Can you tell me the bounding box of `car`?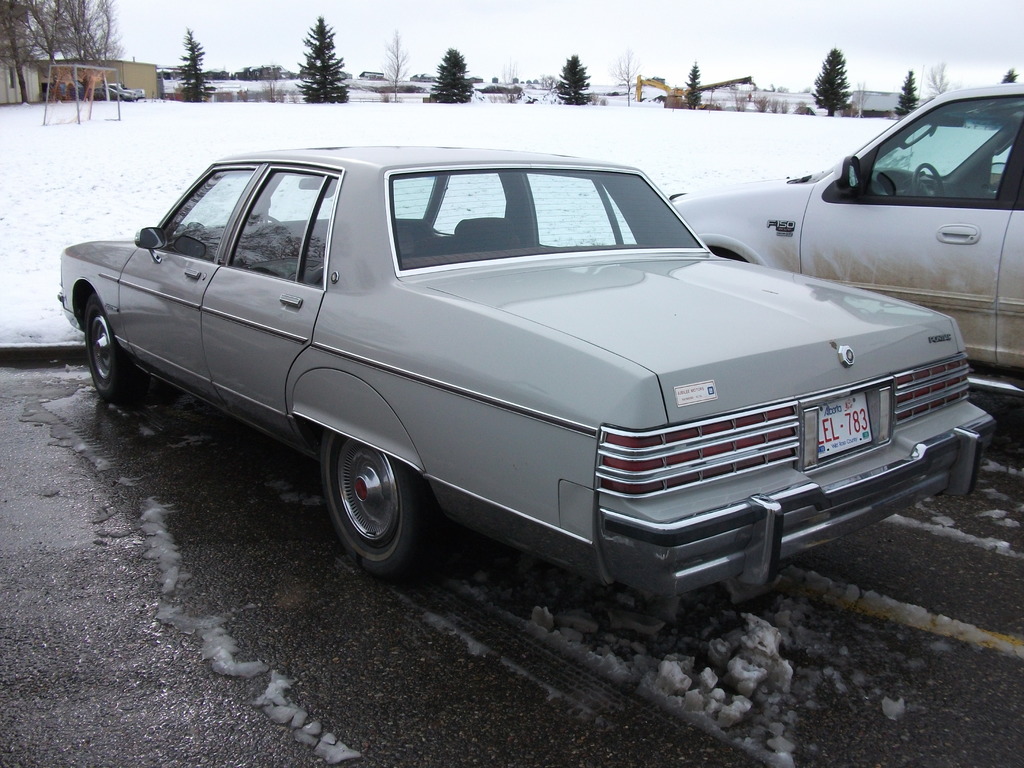
box(55, 143, 967, 607).
